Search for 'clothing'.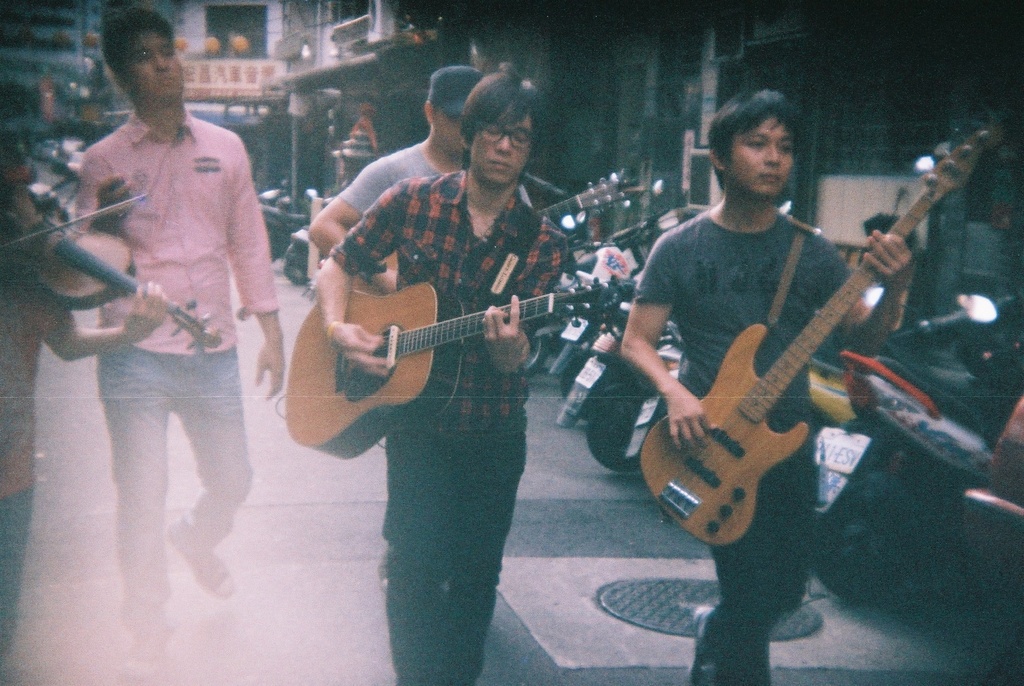
Found at rect(321, 161, 577, 682).
